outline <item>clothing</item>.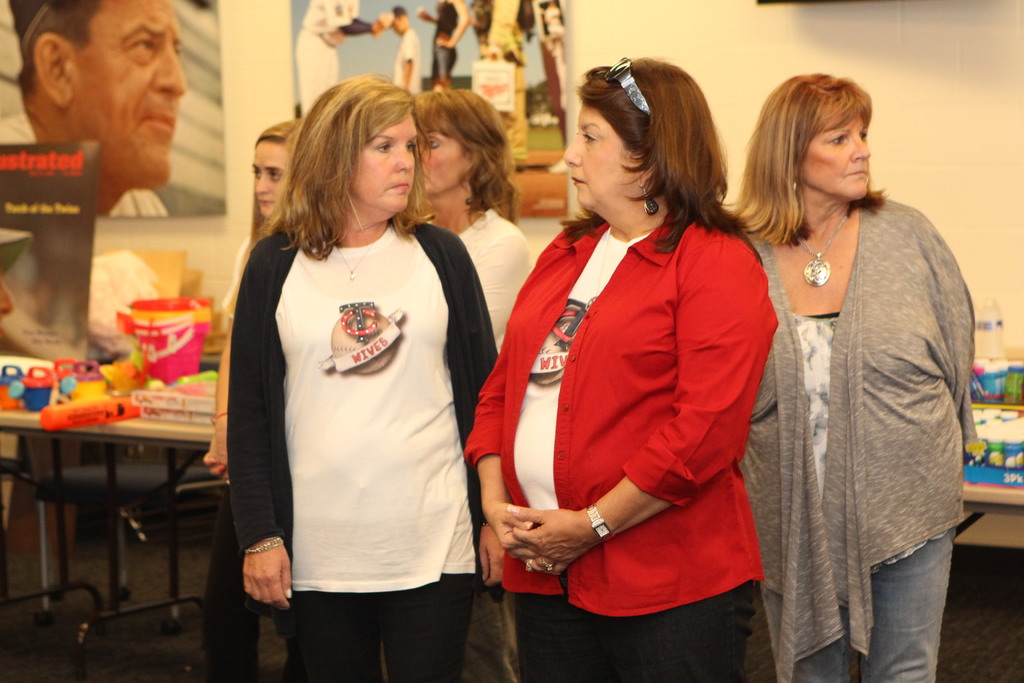
Outline: x1=545 y1=2 x2=566 y2=33.
